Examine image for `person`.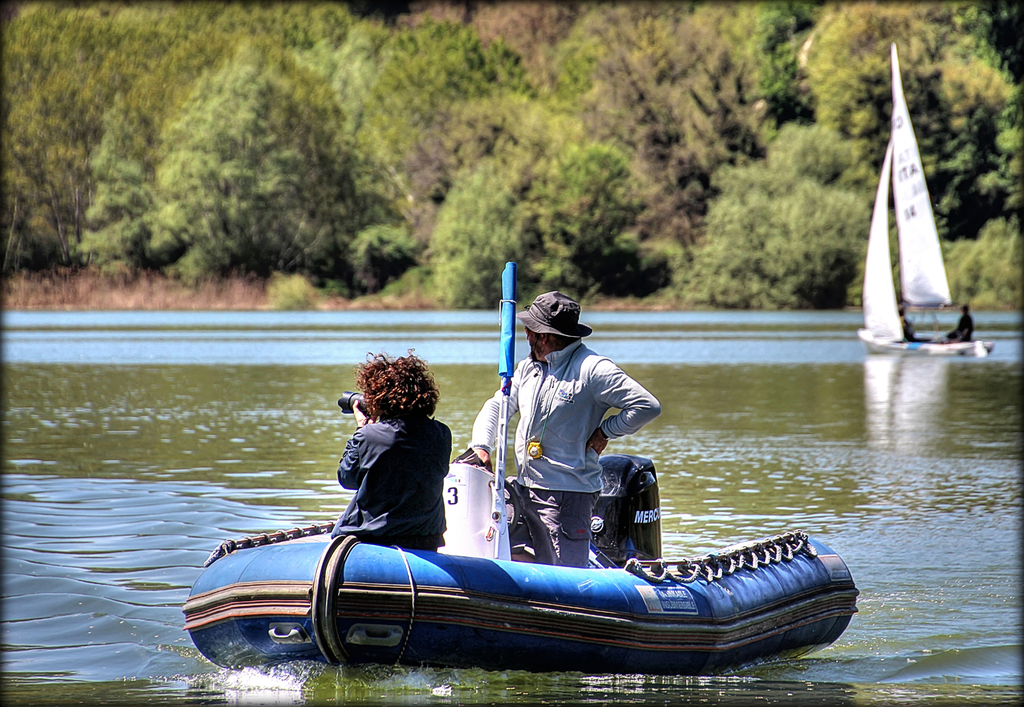
Examination result: l=507, t=292, r=657, b=578.
